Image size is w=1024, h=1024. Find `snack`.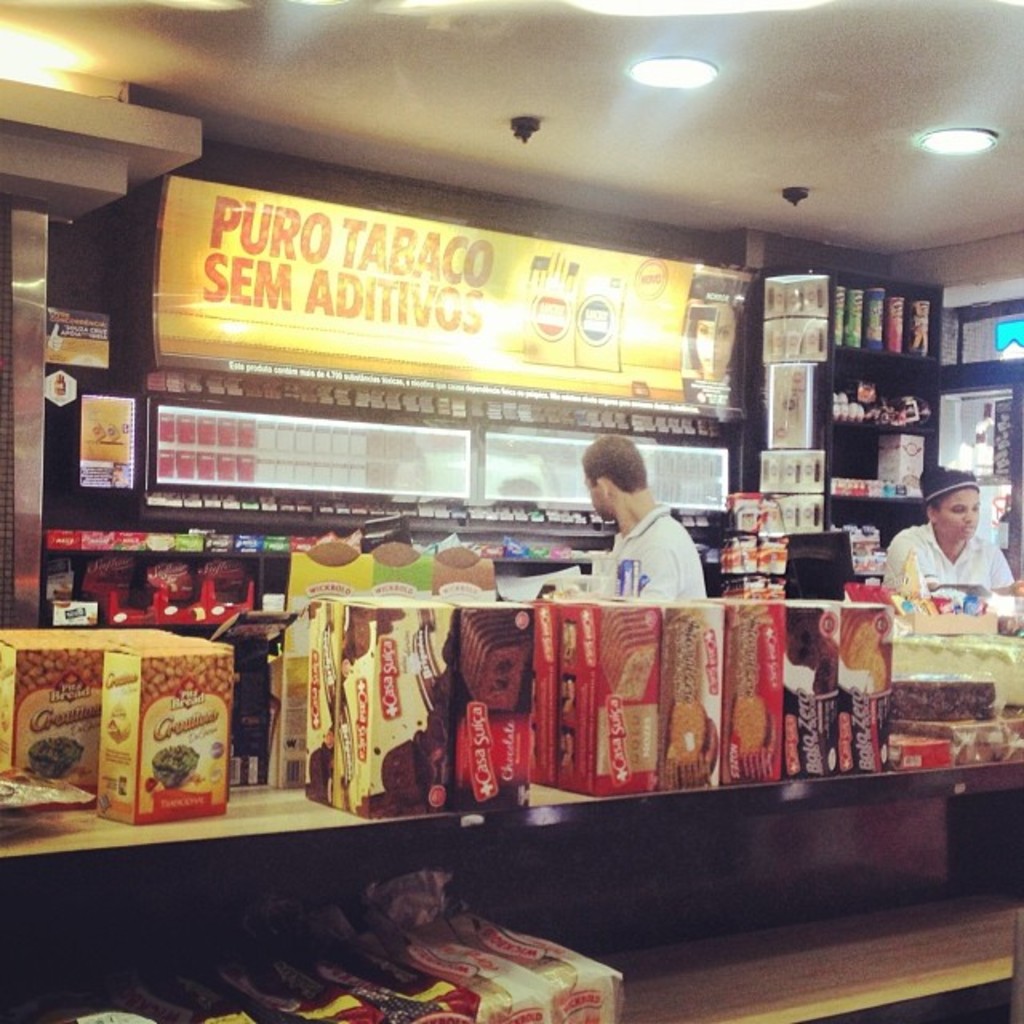
left=728, top=701, right=773, bottom=784.
